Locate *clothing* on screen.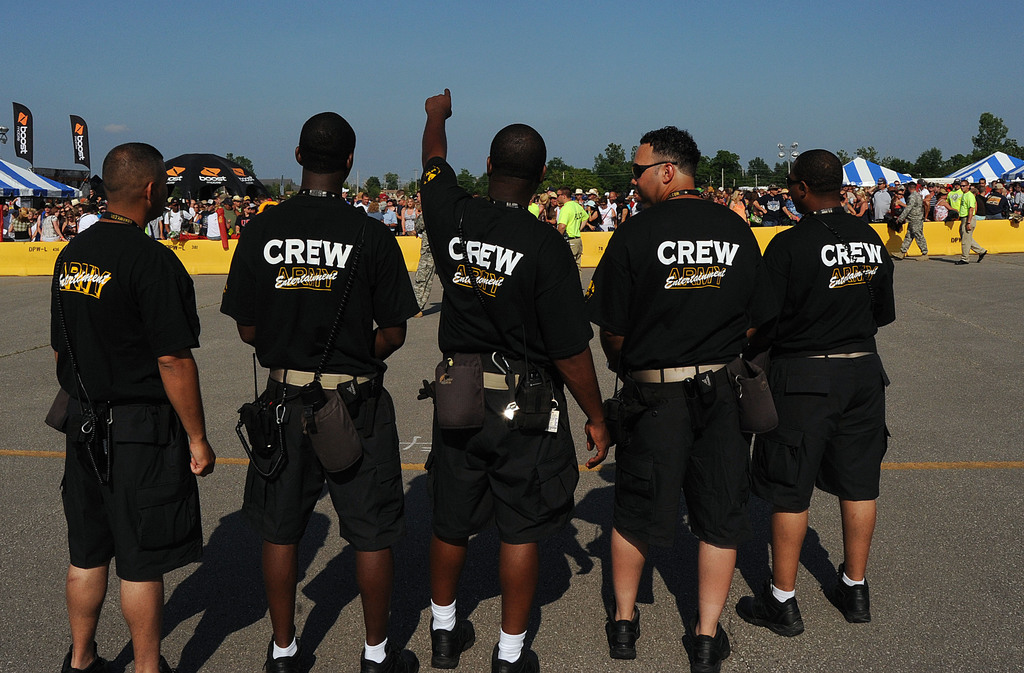
On screen at rect(588, 201, 763, 556).
